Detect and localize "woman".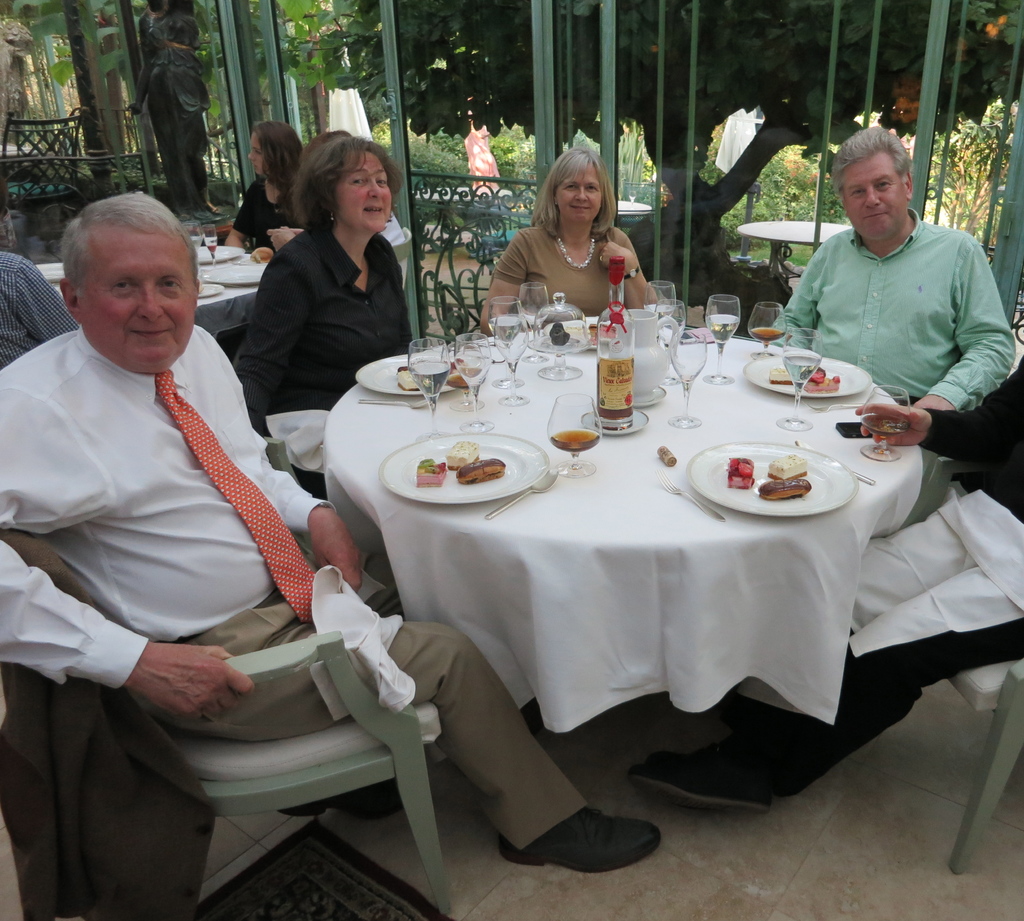
Localized at 477,147,653,317.
